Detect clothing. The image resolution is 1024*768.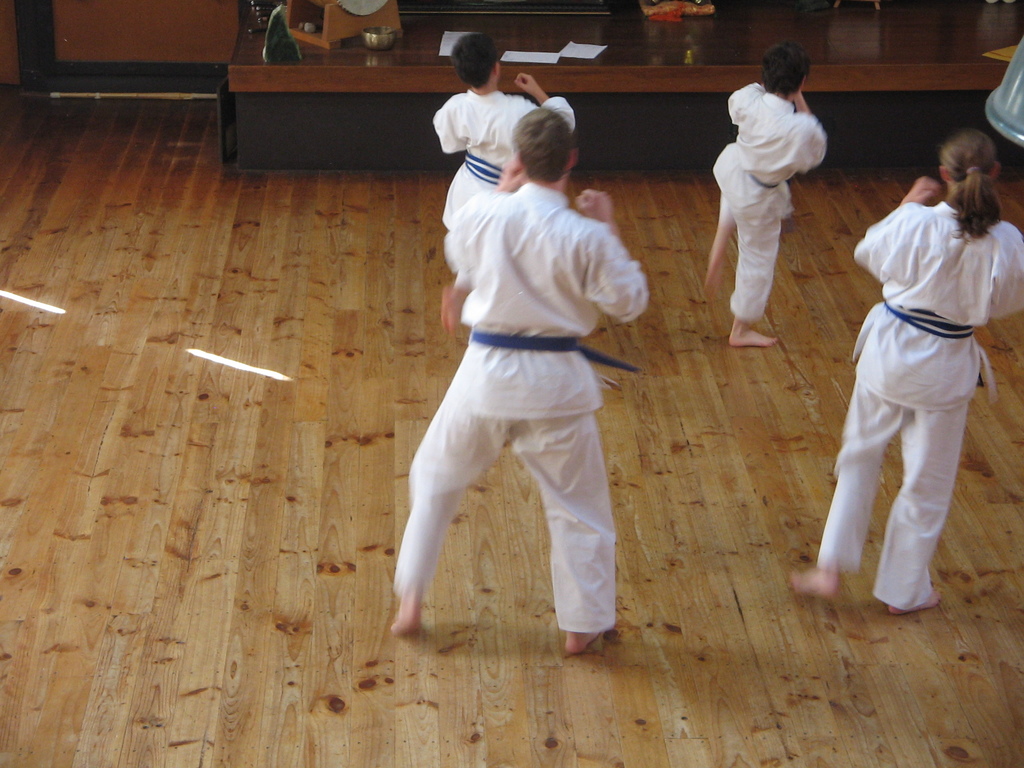
<region>433, 82, 574, 291</region>.
